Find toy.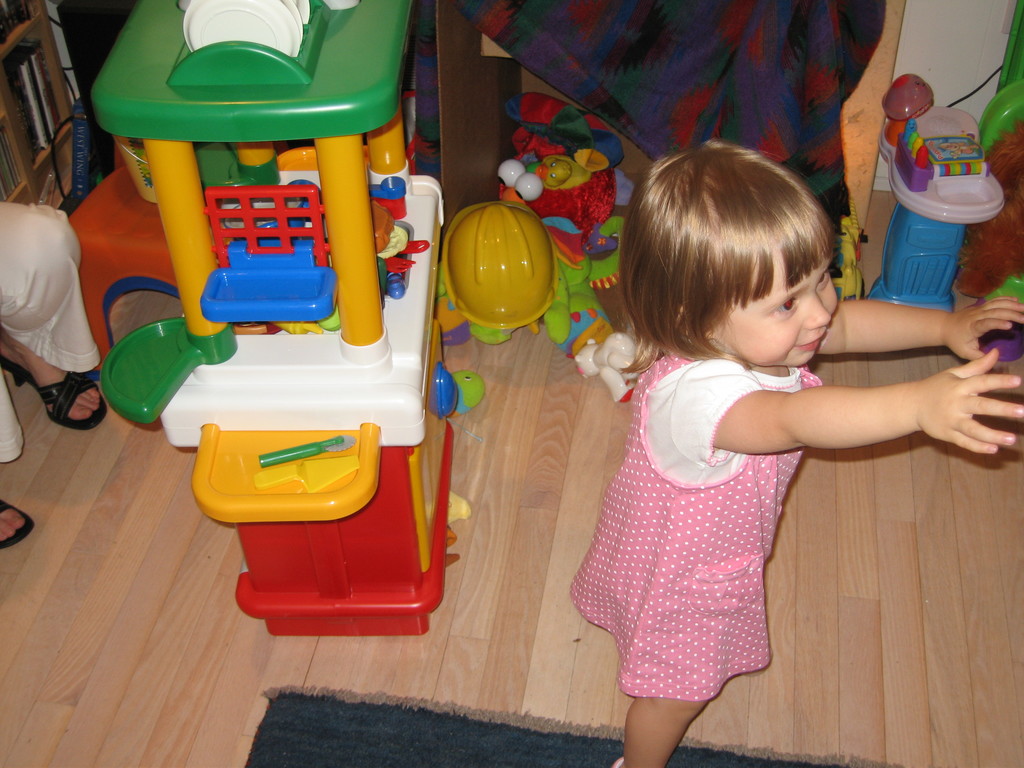
detection(829, 193, 869, 305).
